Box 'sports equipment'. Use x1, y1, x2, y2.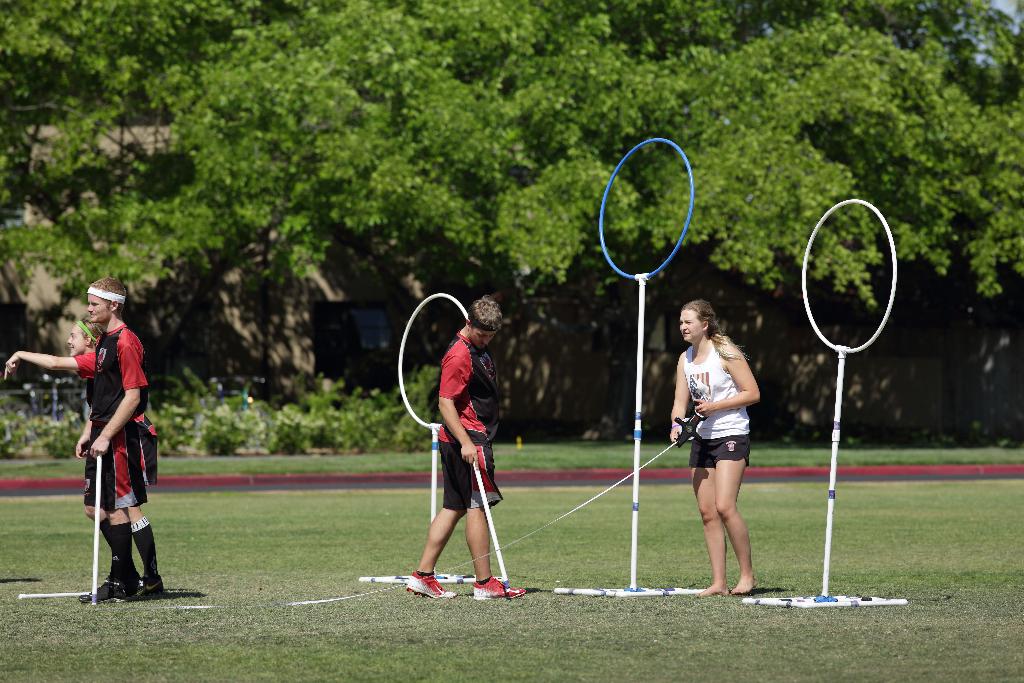
552, 140, 705, 599.
